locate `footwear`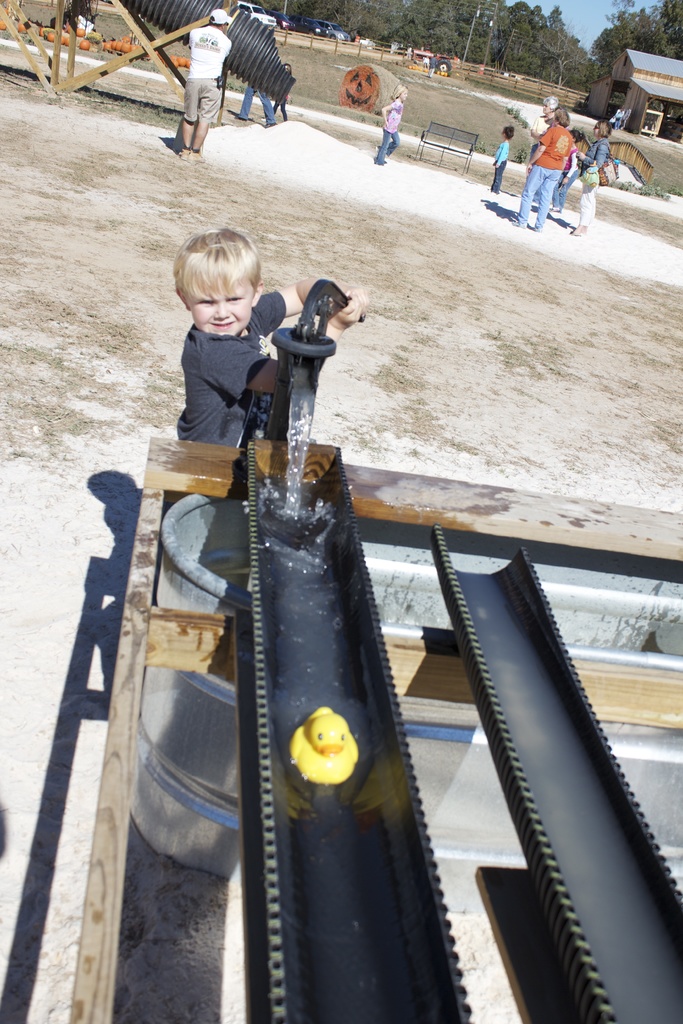
BBox(513, 219, 525, 226)
